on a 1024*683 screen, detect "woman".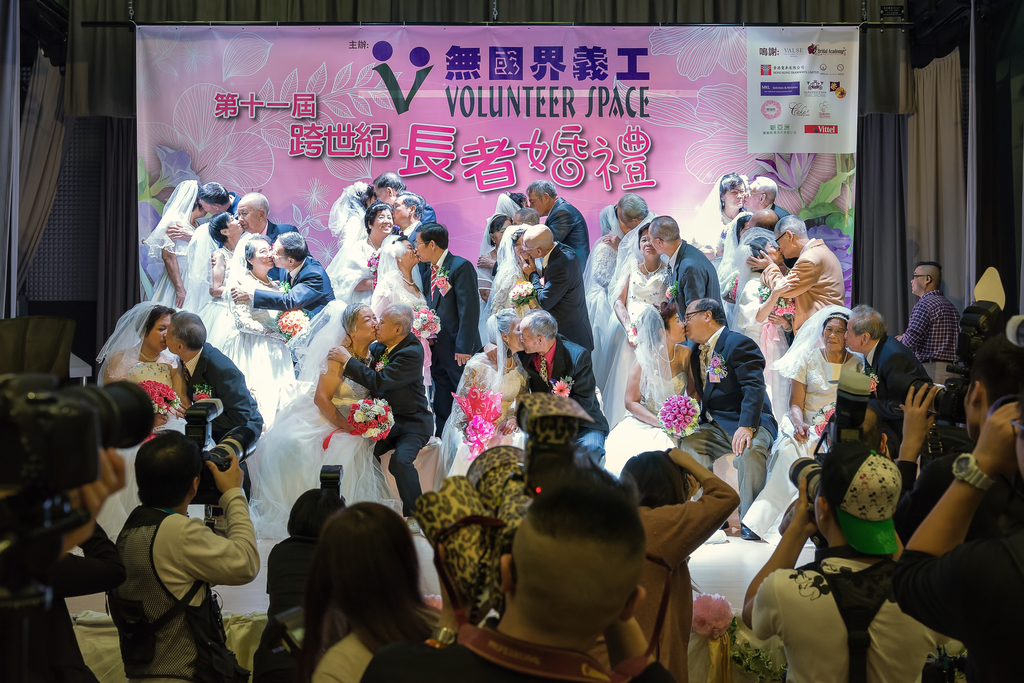
{"left": 716, "top": 212, "right": 749, "bottom": 292}.
